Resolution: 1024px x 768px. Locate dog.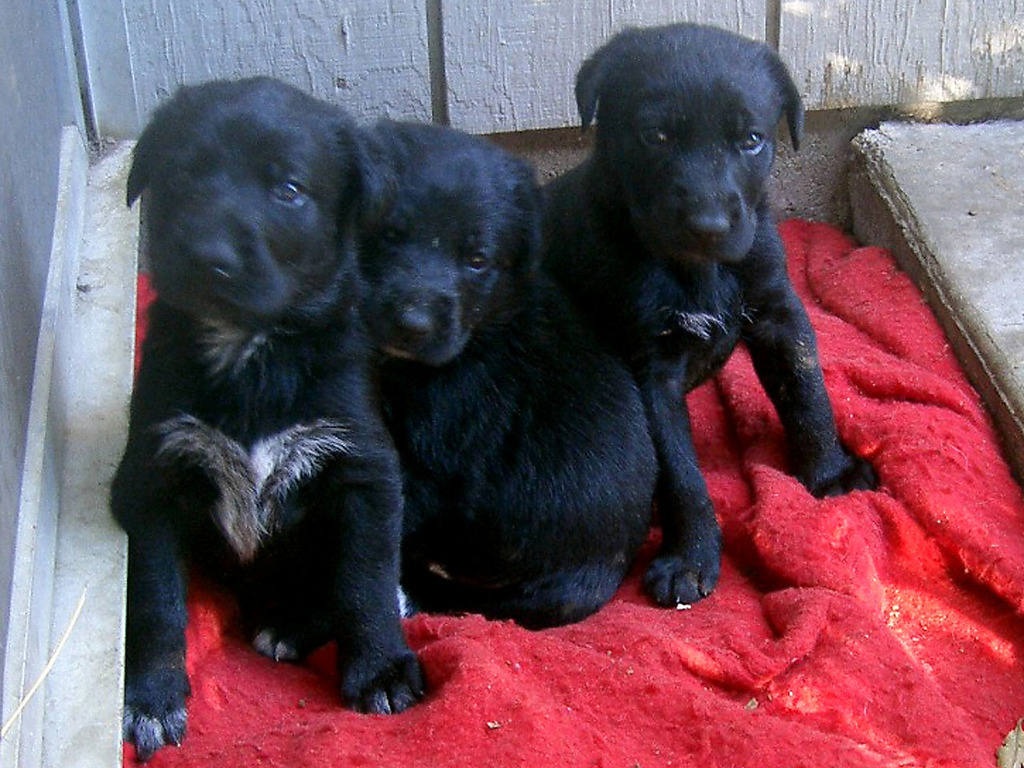
box(354, 116, 665, 634).
